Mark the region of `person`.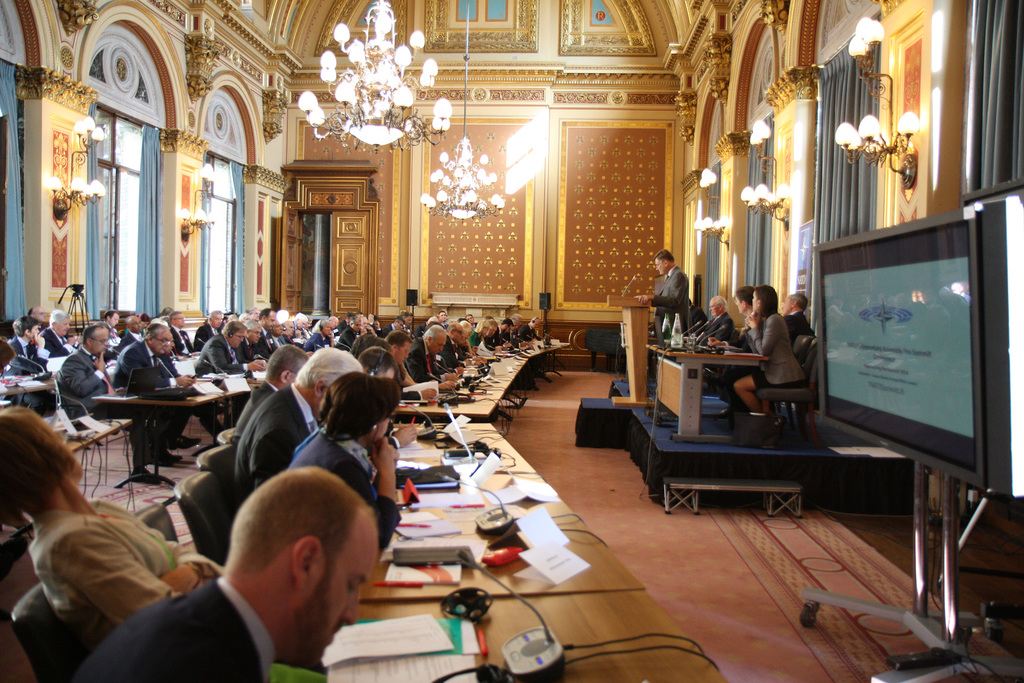
Region: l=232, t=345, r=360, b=499.
